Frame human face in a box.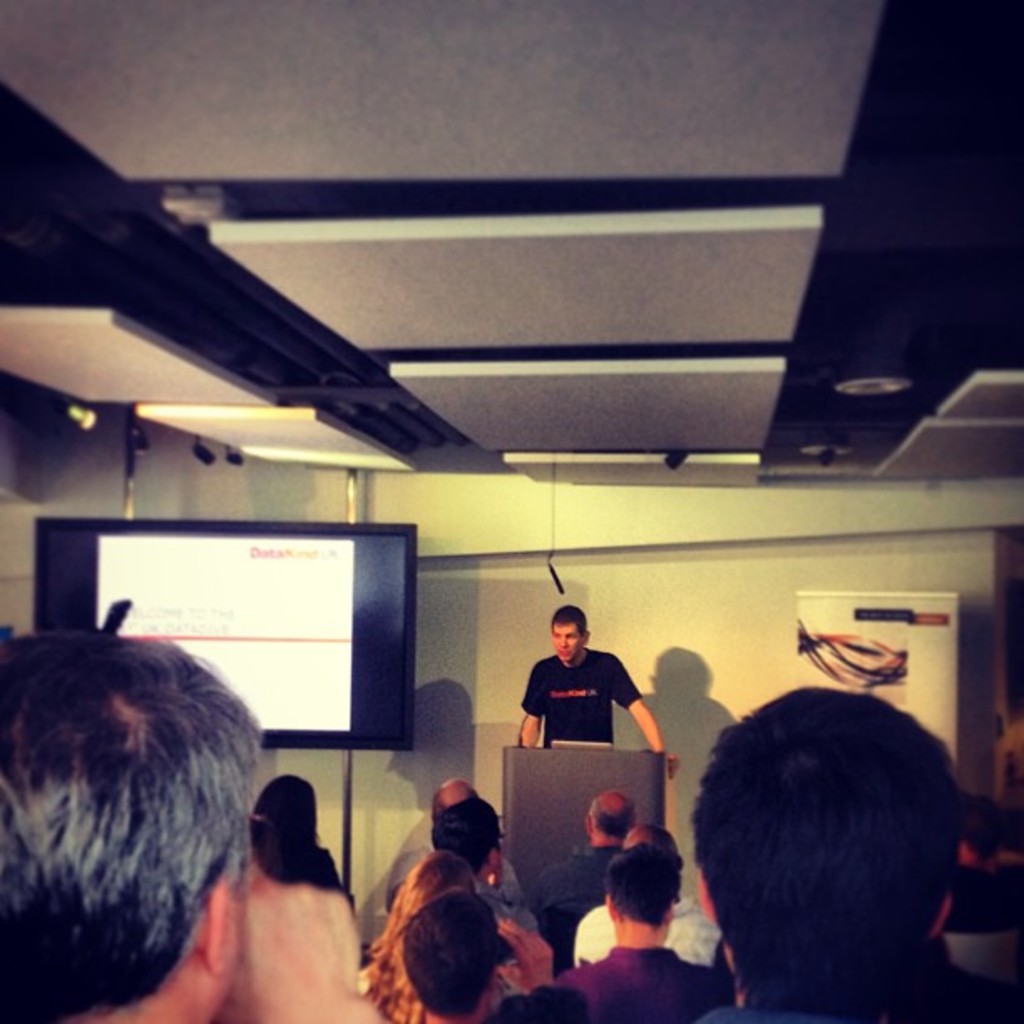
BBox(547, 621, 586, 661).
